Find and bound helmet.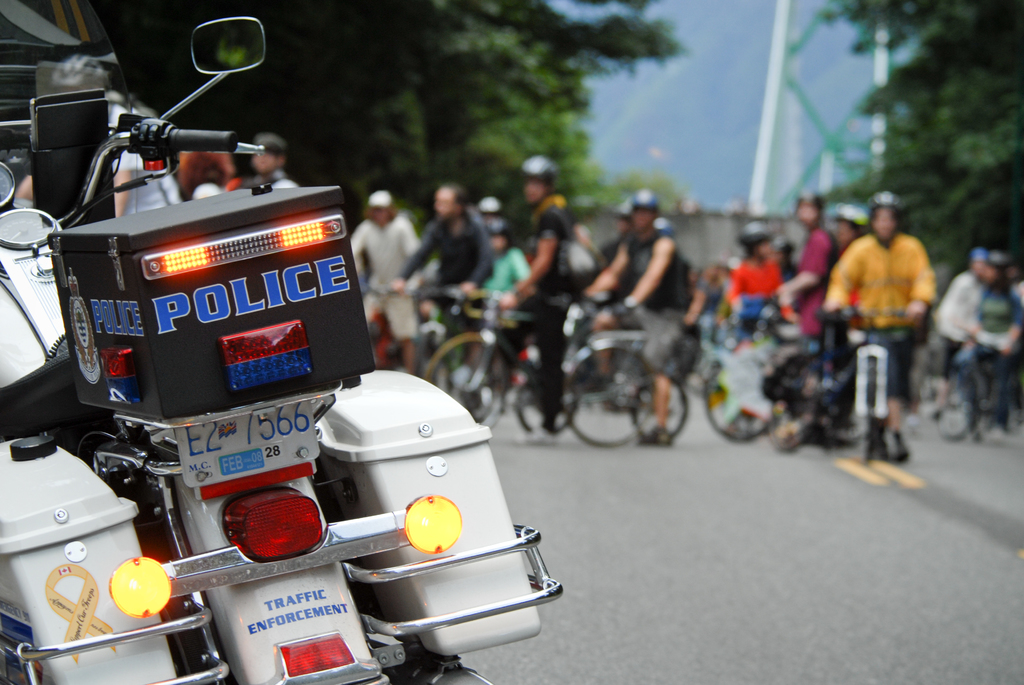
Bound: bbox=(863, 188, 902, 251).
